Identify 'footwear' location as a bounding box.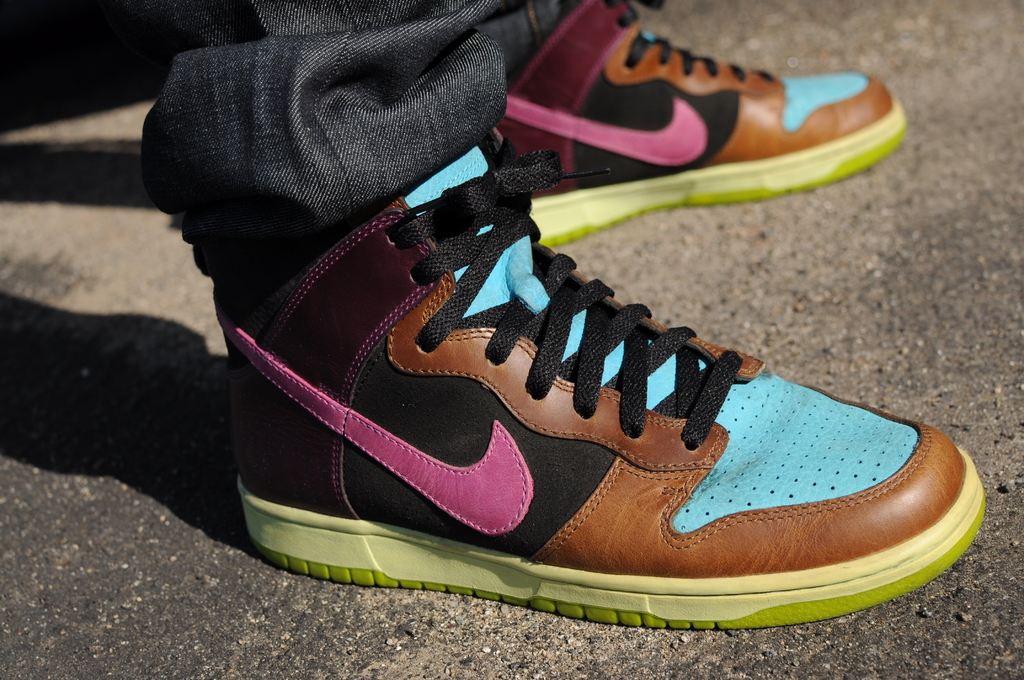
left=490, top=0, right=906, bottom=247.
